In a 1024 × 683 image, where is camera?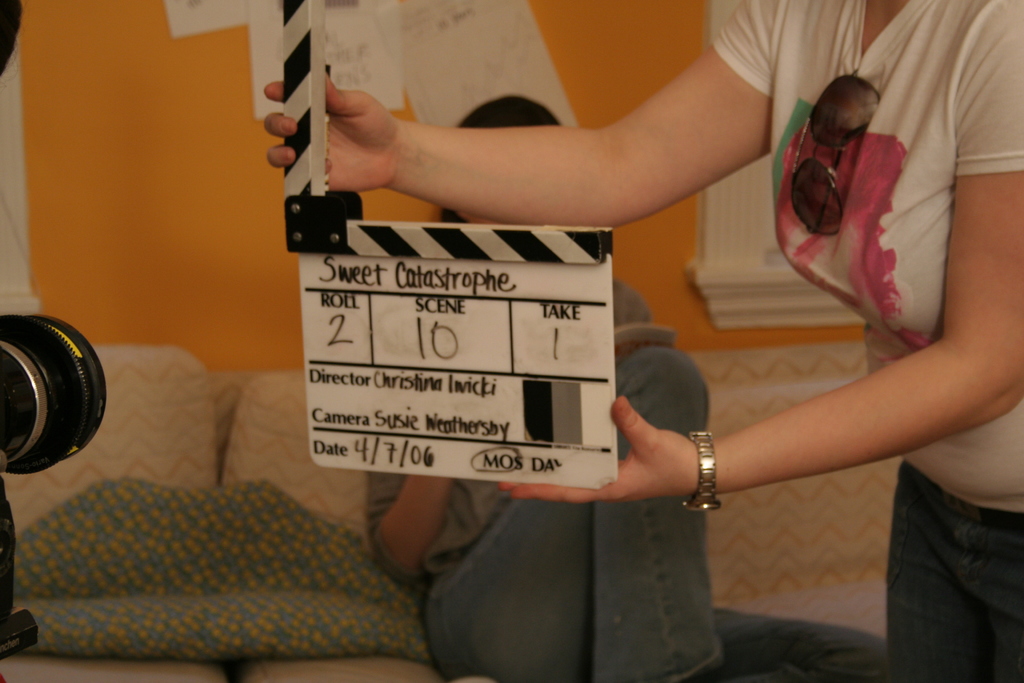
{"left": 0, "top": 310, "right": 113, "bottom": 491}.
